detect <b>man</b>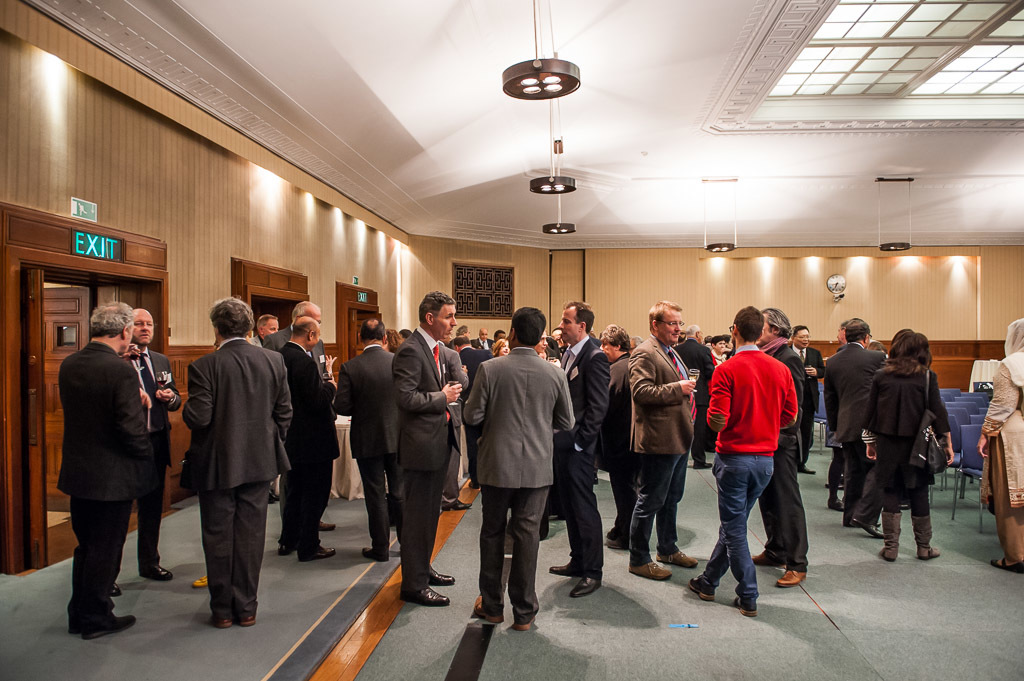
x1=392, y1=292, x2=466, y2=605
